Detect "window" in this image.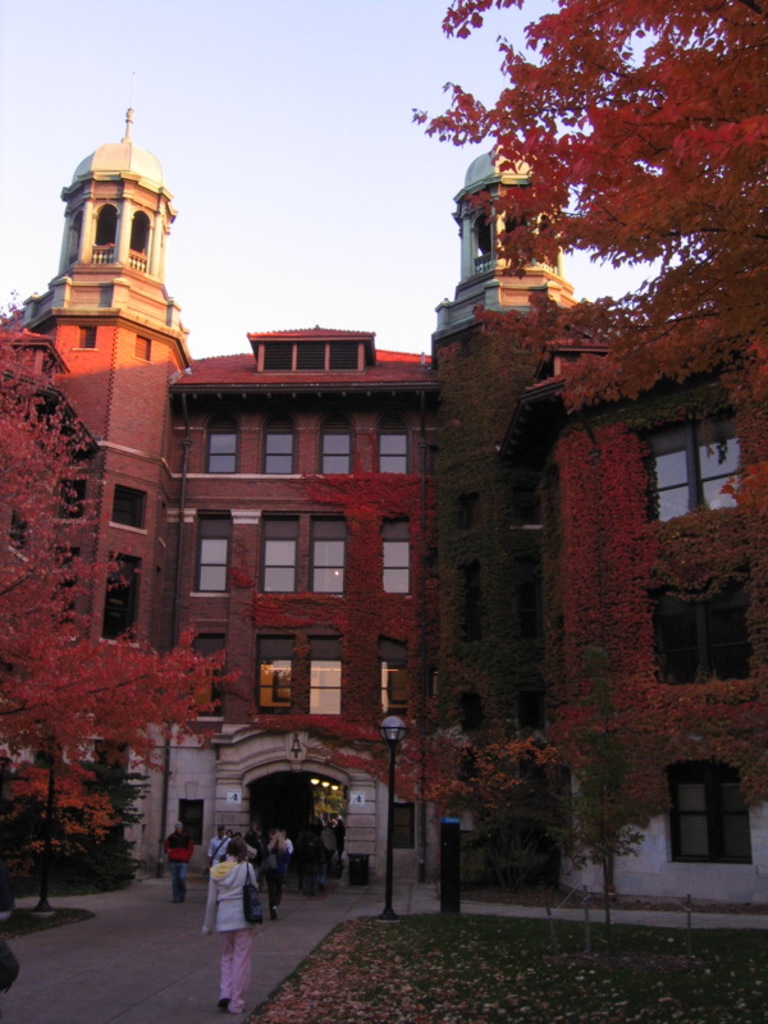
Detection: (x1=261, y1=512, x2=300, y2=589).
